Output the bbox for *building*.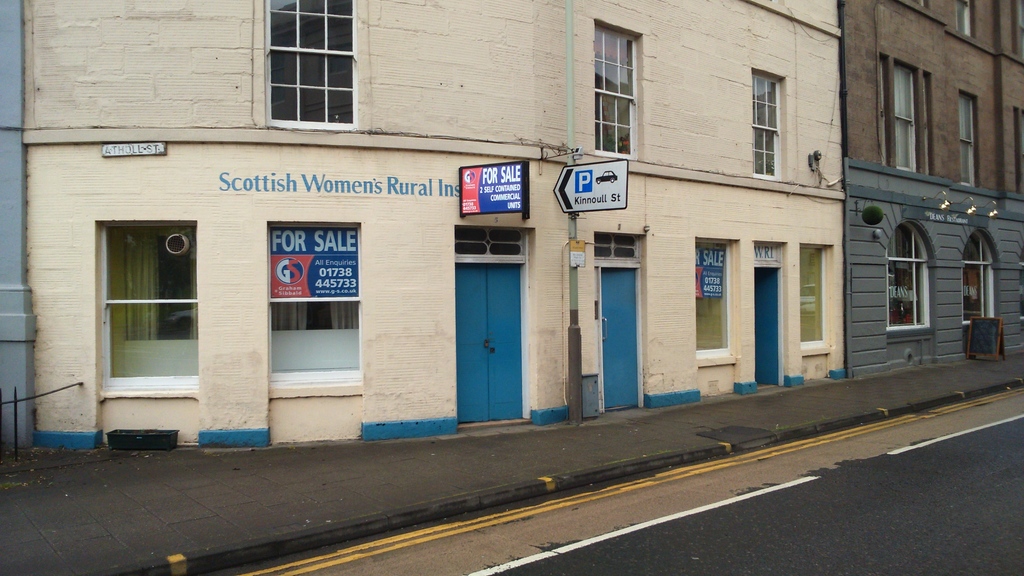
<bbox>34, 0, 850, 450</bbox>.
